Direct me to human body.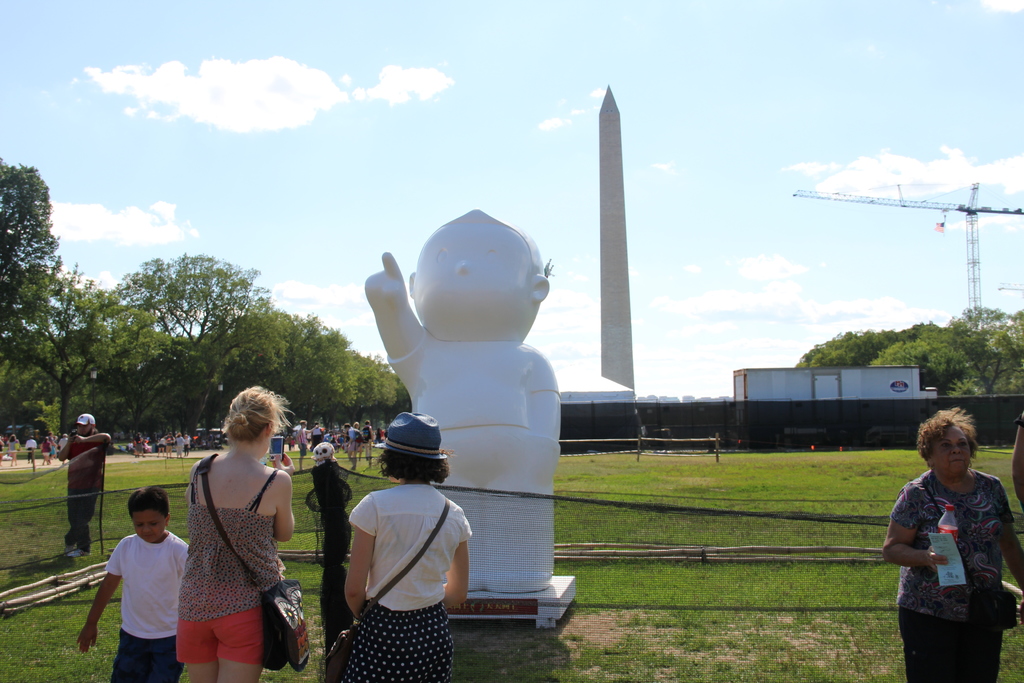
Direction: locate(76, 525, 197, 682).
